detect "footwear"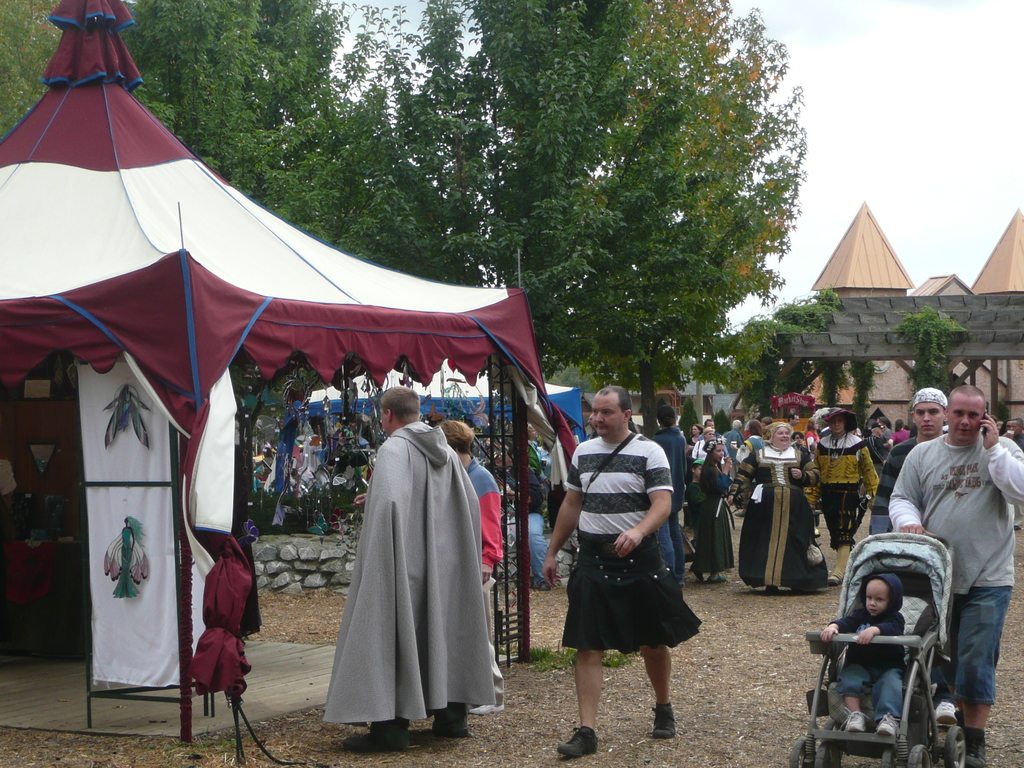
[873, 715, 900, 736]
